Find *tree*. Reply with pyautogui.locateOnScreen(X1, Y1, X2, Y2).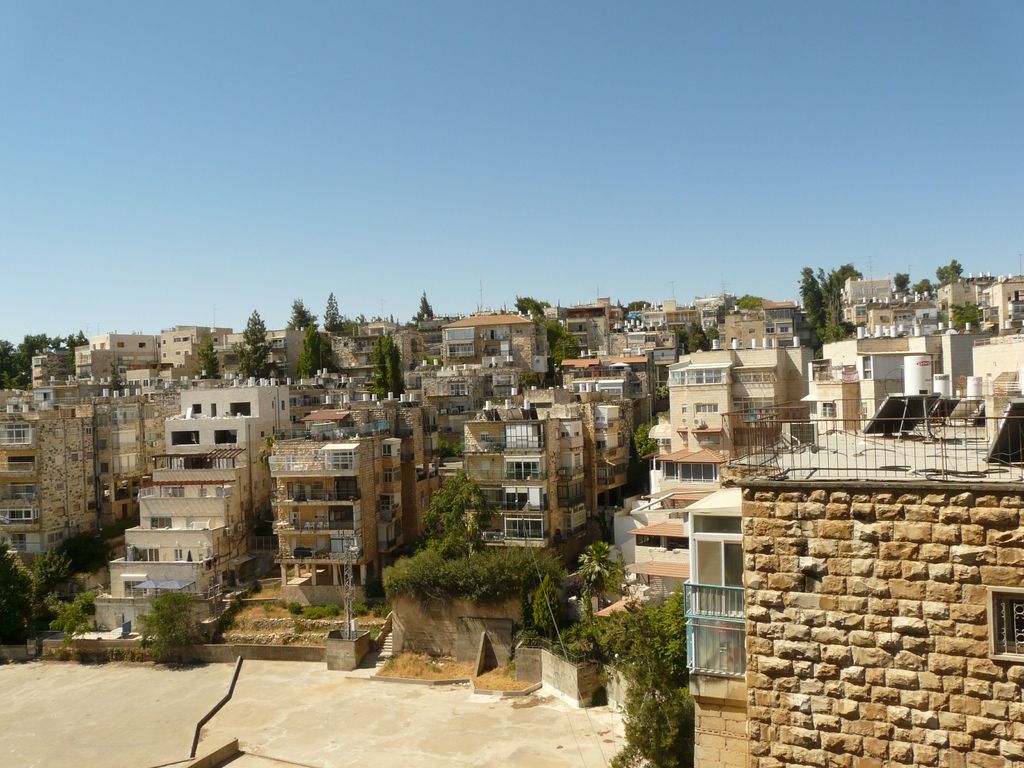
pyautogui.locateOnScreen(0, 332, 93, 390).
